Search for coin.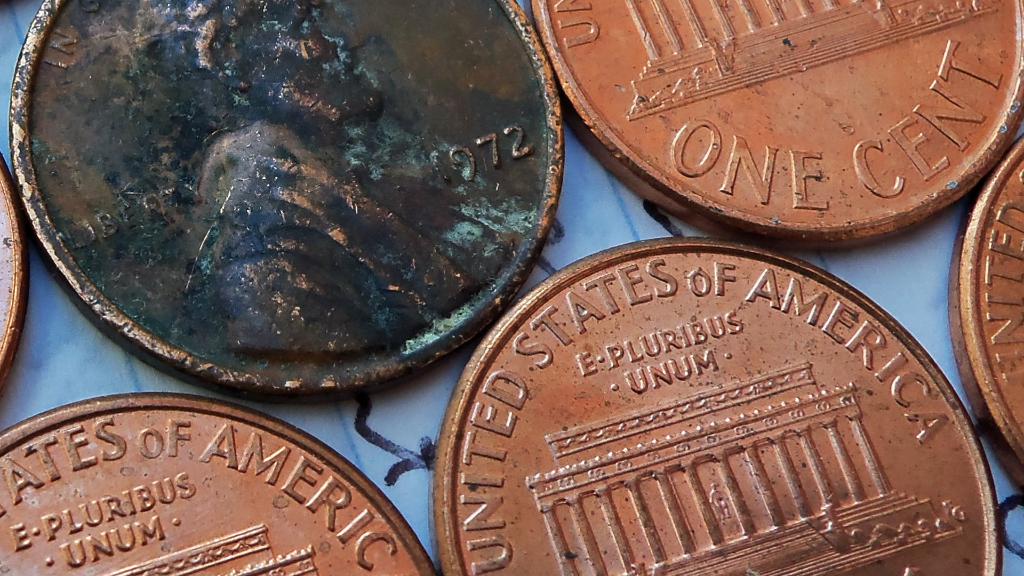
Found at pyautogui.locateOnScreen(0, 154, 26, 367).
